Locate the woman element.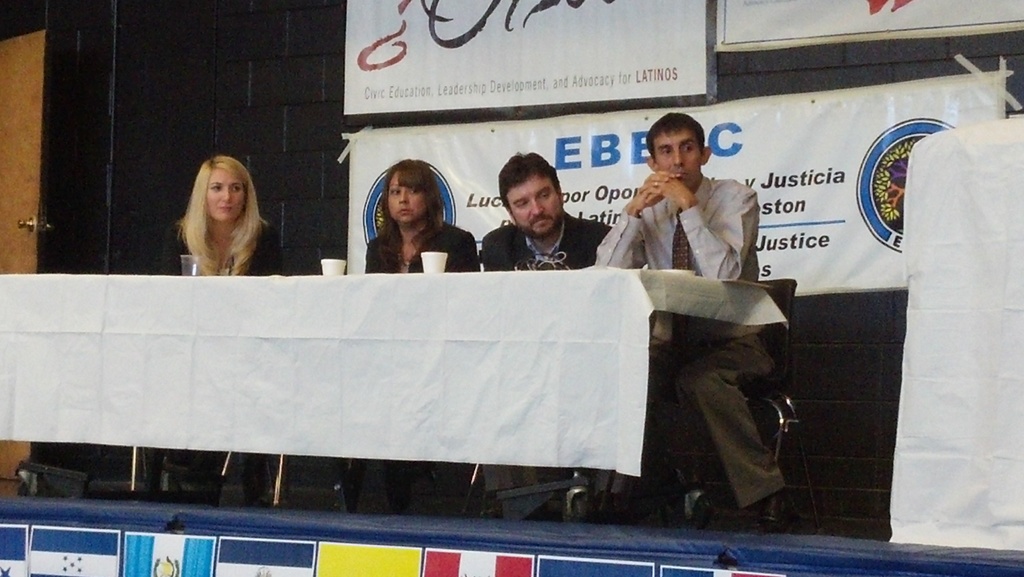
Element bbox: [163,154,286,277].
